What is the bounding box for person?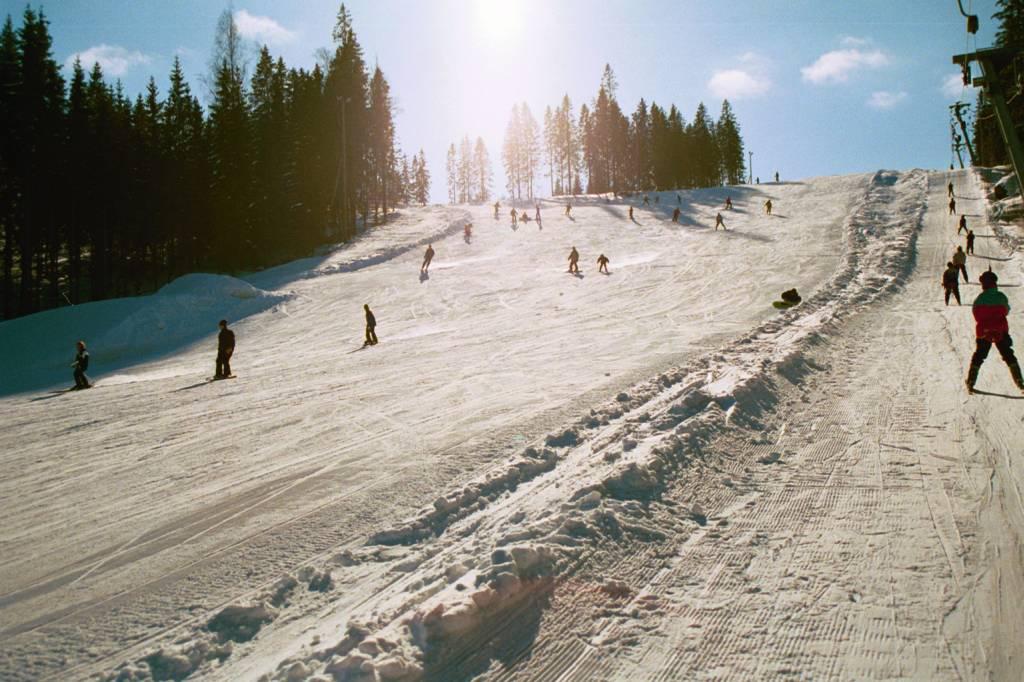
[948, 197, 958, 208].
